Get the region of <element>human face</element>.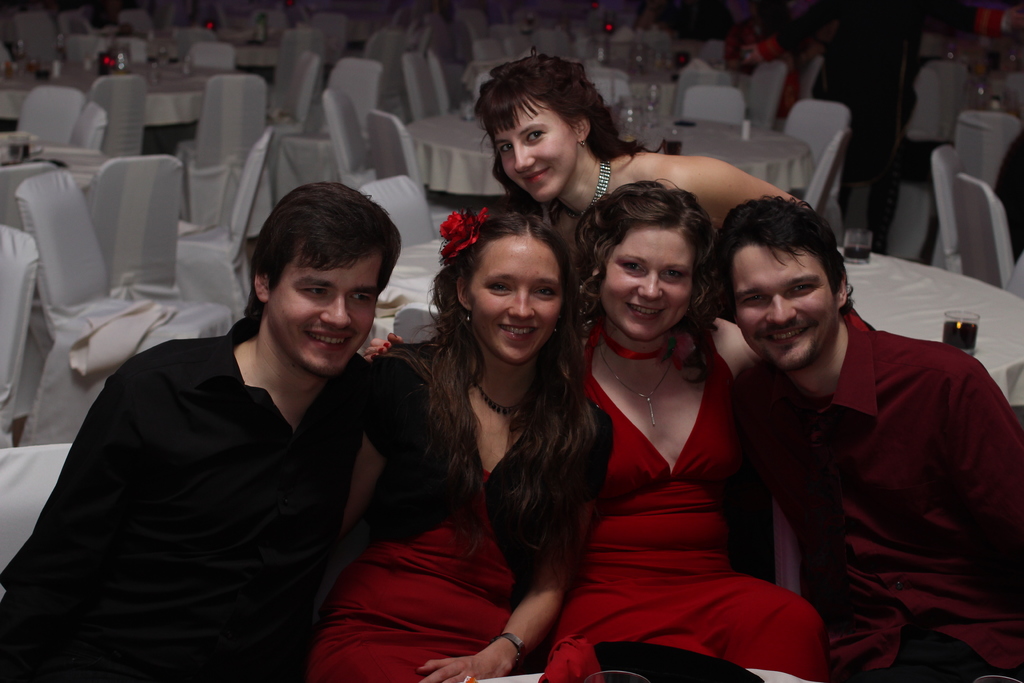
region(467, 243, 559, 363).
